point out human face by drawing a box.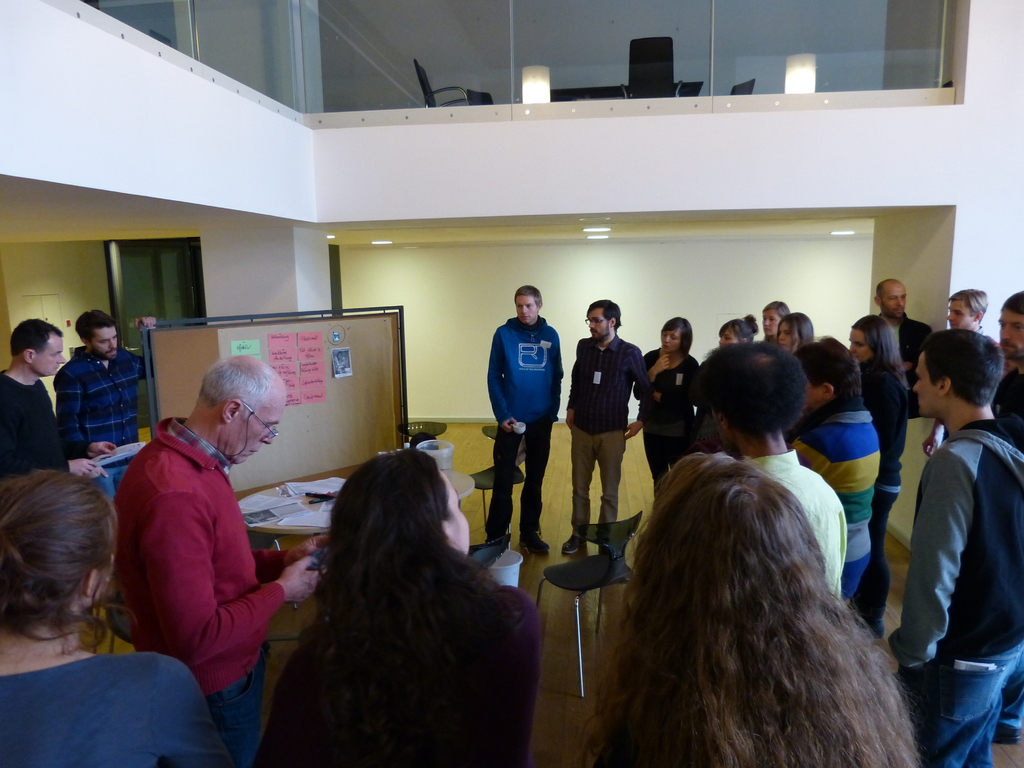
pyautogui.locateOnScreen(33, 338, 68, 378).
